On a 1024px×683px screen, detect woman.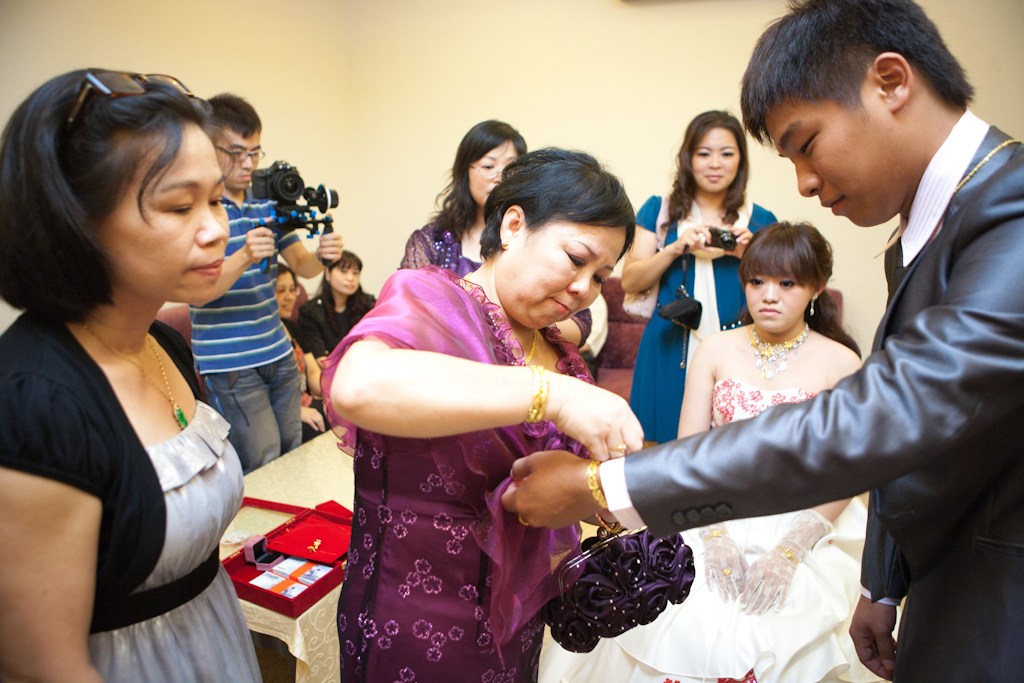
(402, 115, 533, 276).
